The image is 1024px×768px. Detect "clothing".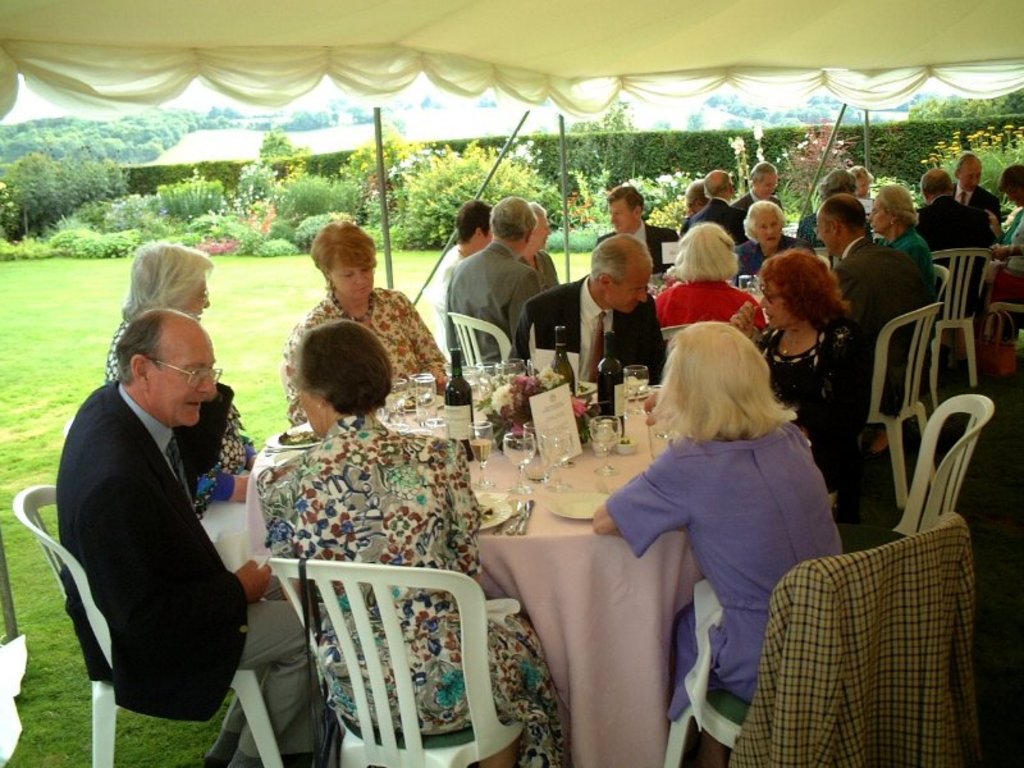
Detection: [512, 246, 563, 285].
